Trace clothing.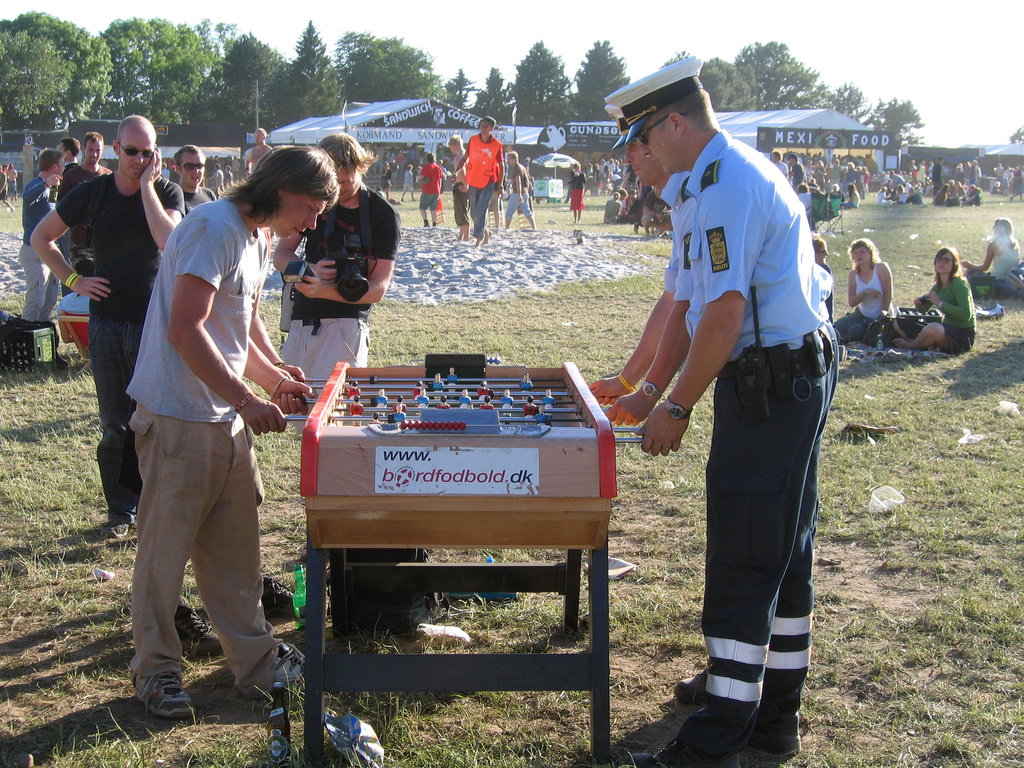
Traced to crop(836, 260, 894, 339).
